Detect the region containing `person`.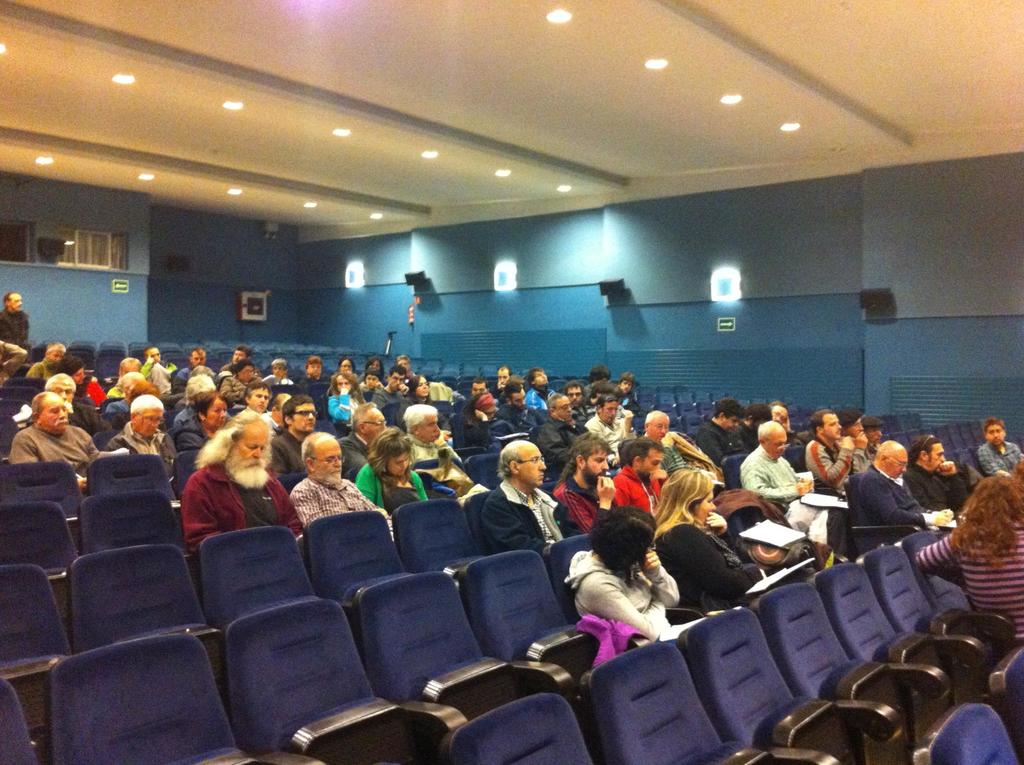
<bbox>174, 399, 280, 574</bbox>.
